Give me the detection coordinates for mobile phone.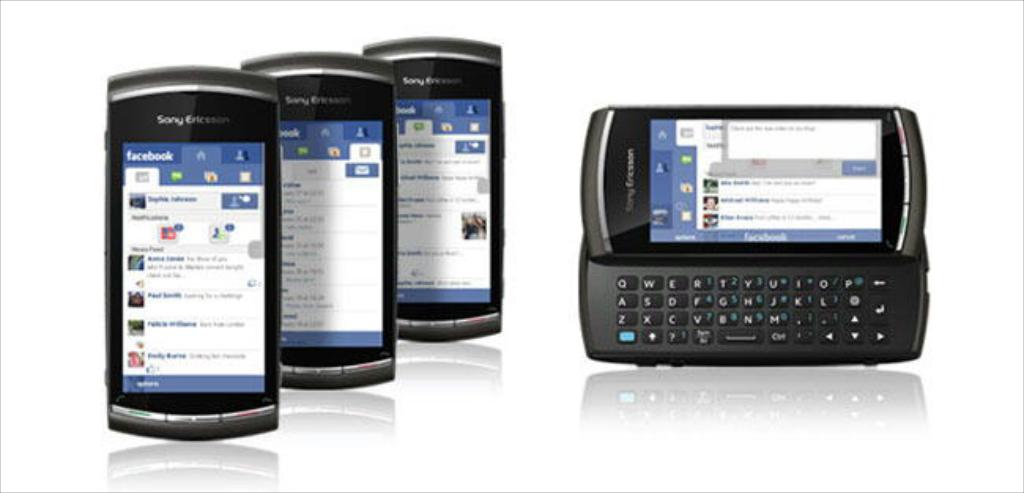
<box>362,35,504,345</box>.
